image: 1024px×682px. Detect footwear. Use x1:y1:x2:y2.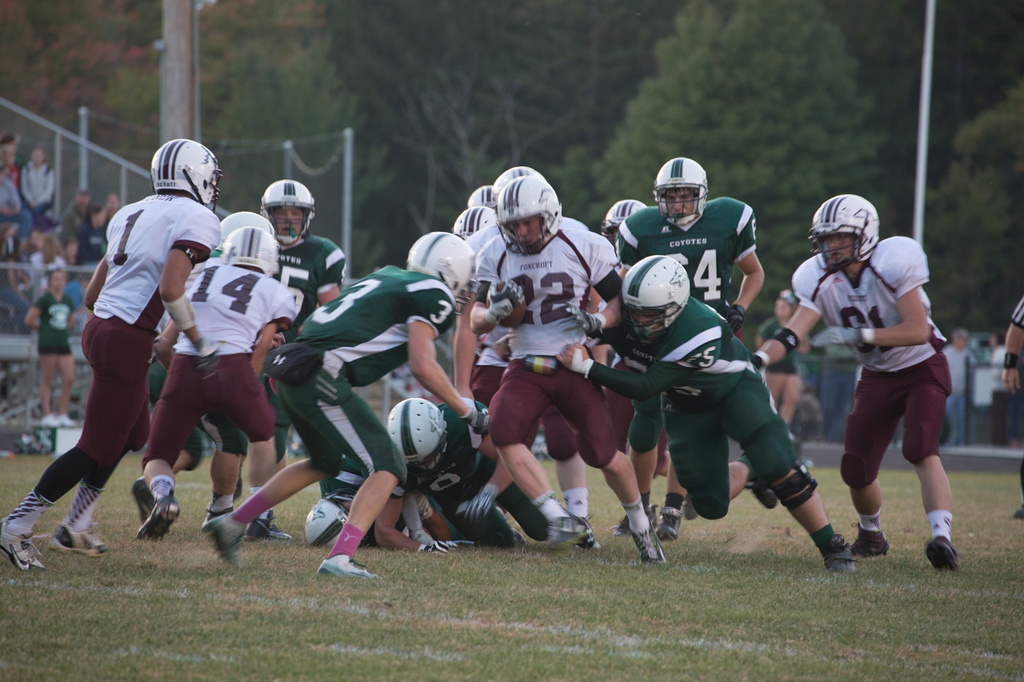
0:518:41:573.
